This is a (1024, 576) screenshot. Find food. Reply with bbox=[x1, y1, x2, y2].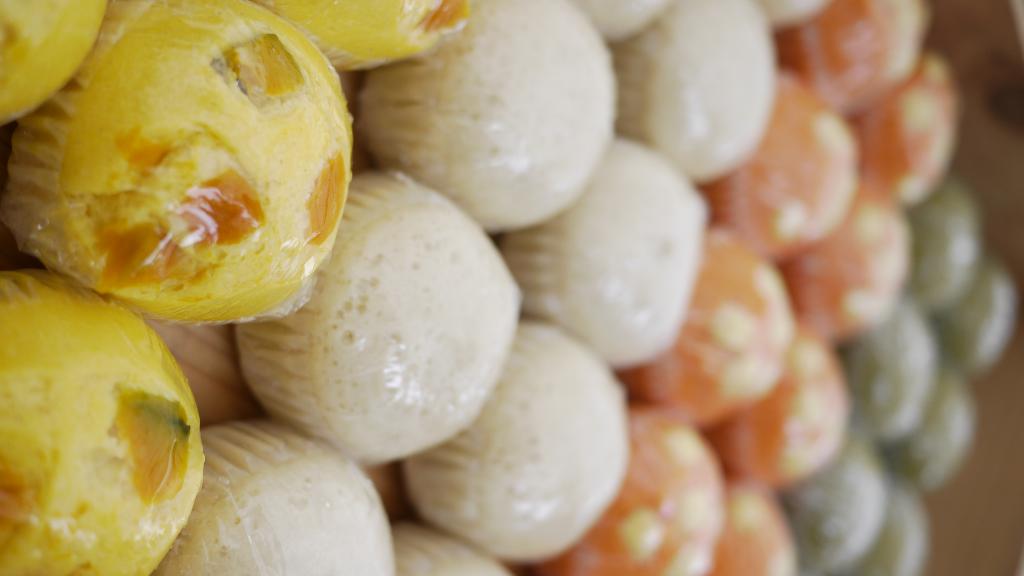
bbox=[779, 433, 890, 572].
